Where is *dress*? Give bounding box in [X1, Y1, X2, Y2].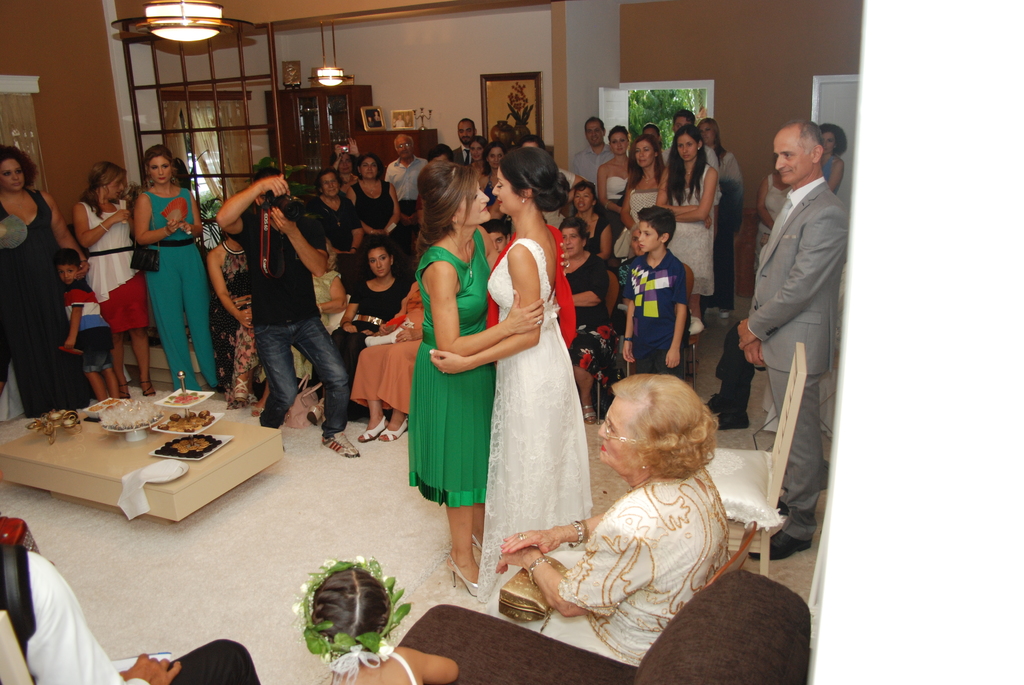
[487, 466, 731, 663].
